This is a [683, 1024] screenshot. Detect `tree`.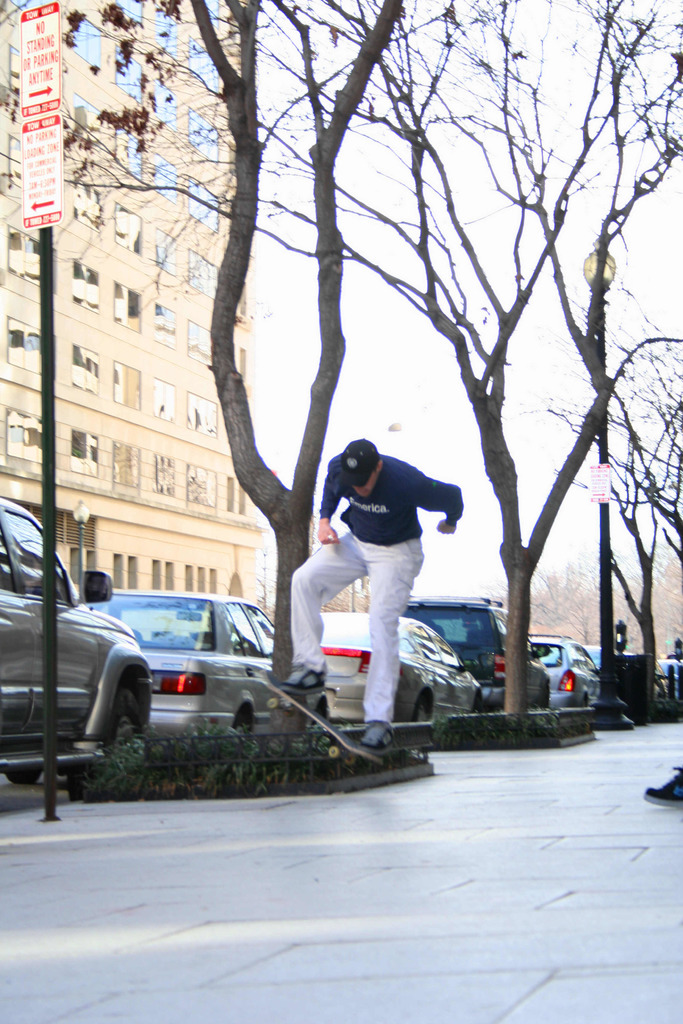
box(394, 0, 682, 719).
